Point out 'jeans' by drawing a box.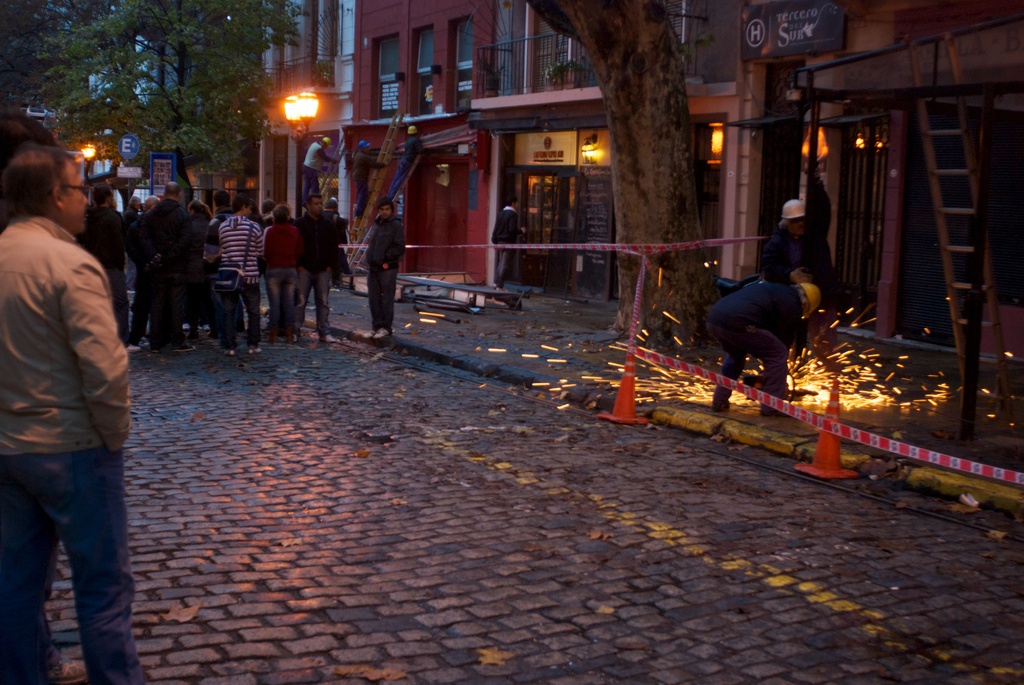
locate(368, 267, 398, 329).
